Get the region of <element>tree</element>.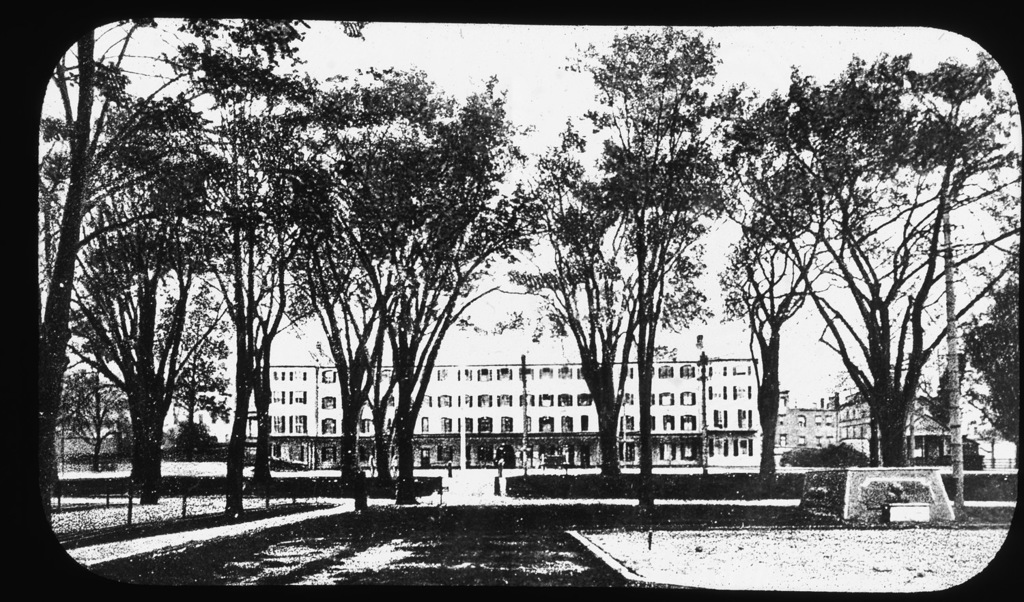
{"left": 515, "top": 23, "right": 755, "bottom": 498}.
